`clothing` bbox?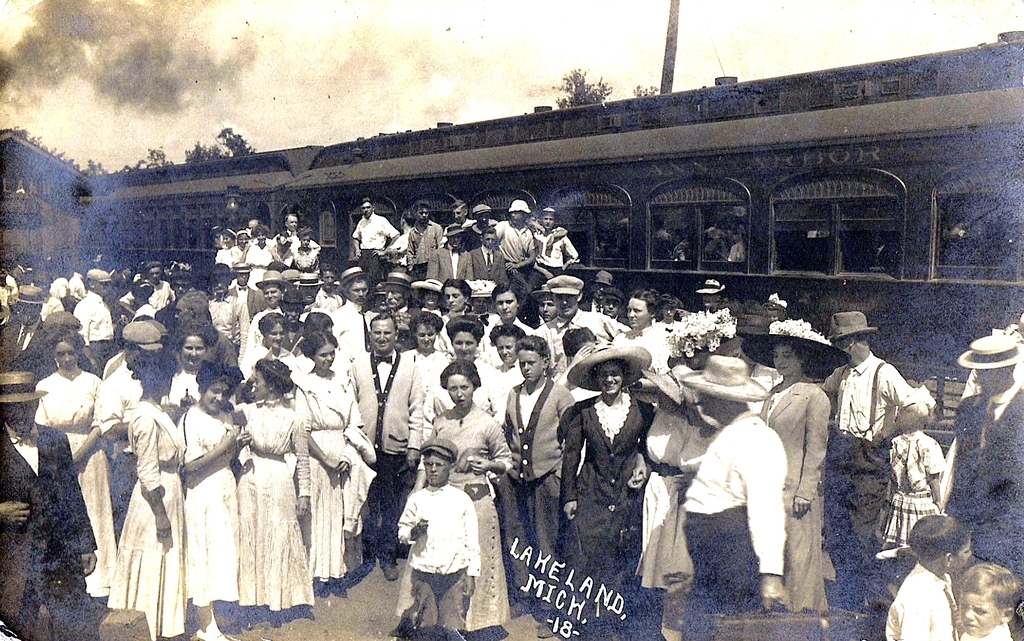
l=553, t=385, r=667, b=640
